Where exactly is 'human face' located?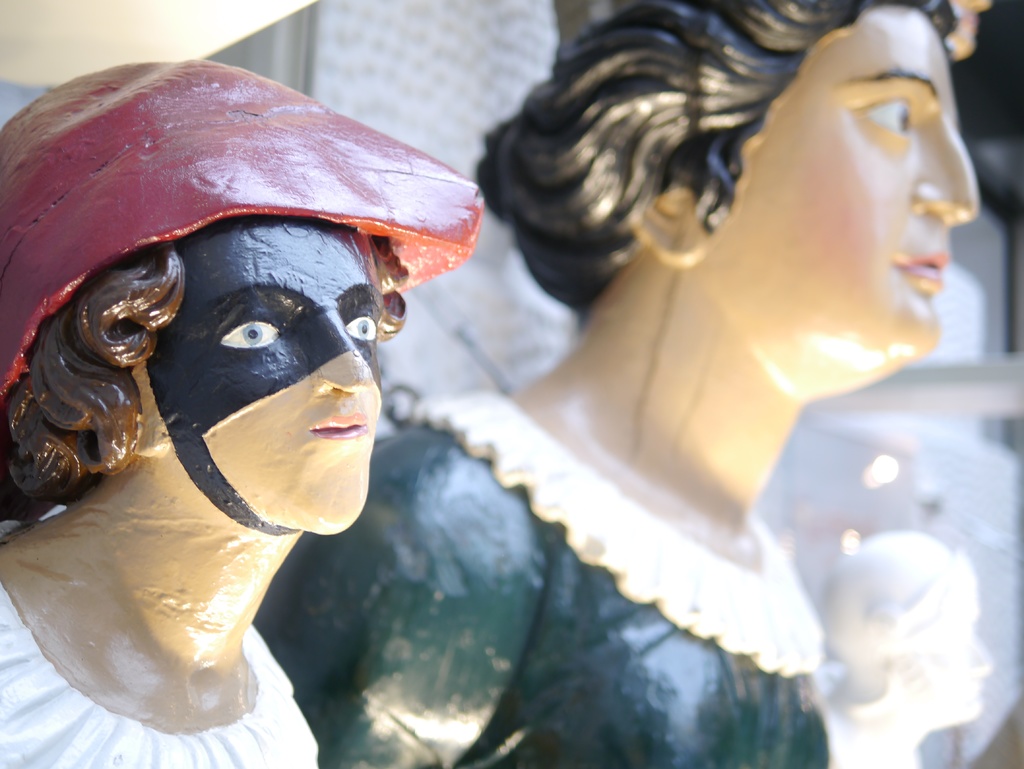
Its bounding box is (left=202, top=352, right=387, bottom=533).
